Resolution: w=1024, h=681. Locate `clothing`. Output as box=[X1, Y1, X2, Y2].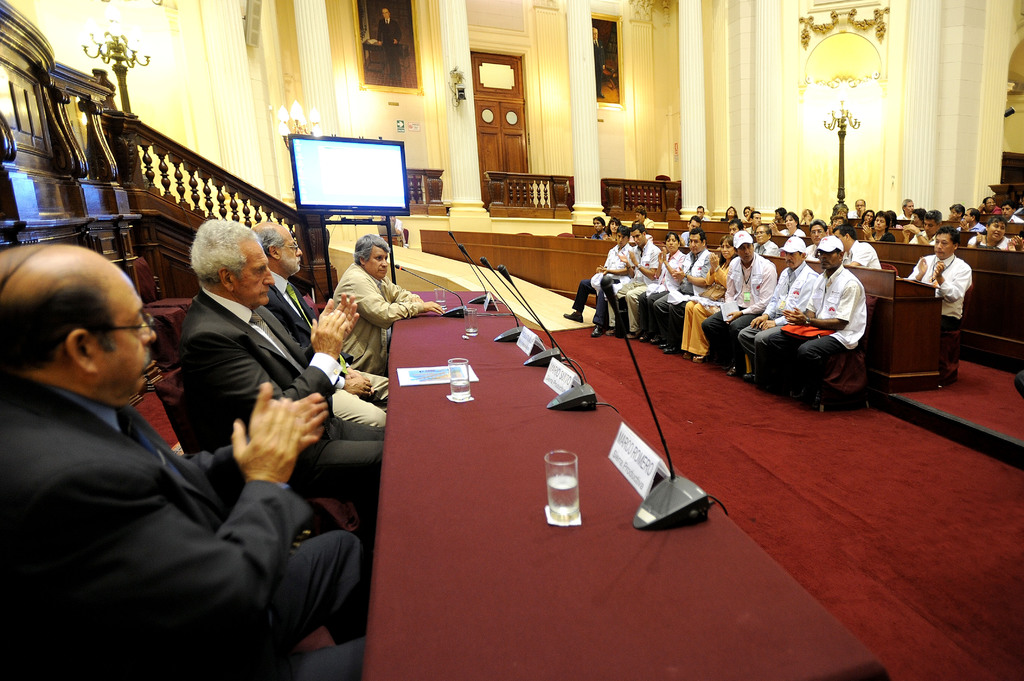
box=[891, 222, 904, 228].
